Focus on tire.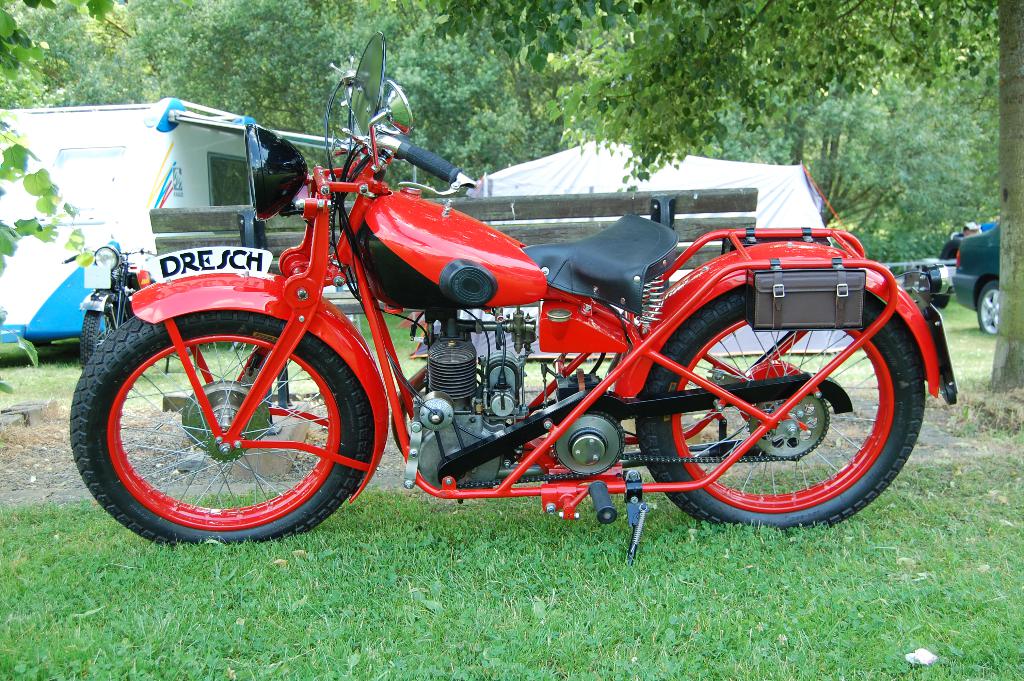
Focused at [left=977, top=281, right=1004, bottom=335].
